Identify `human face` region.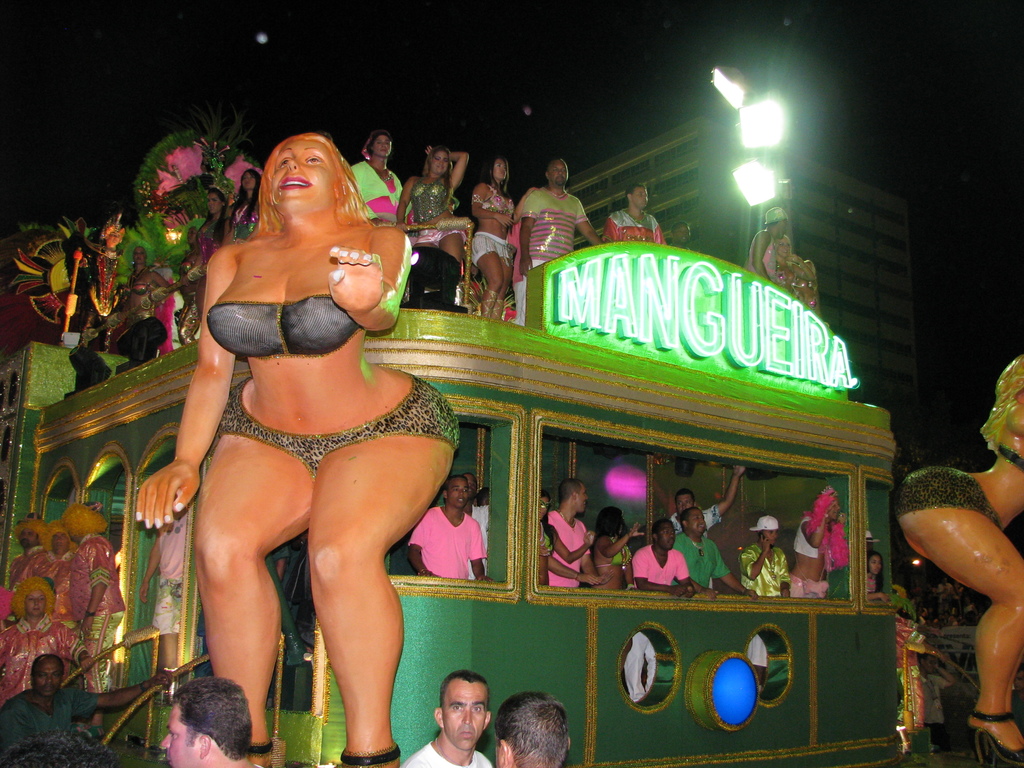
Region: BBox(552, 159, 568, 186).
